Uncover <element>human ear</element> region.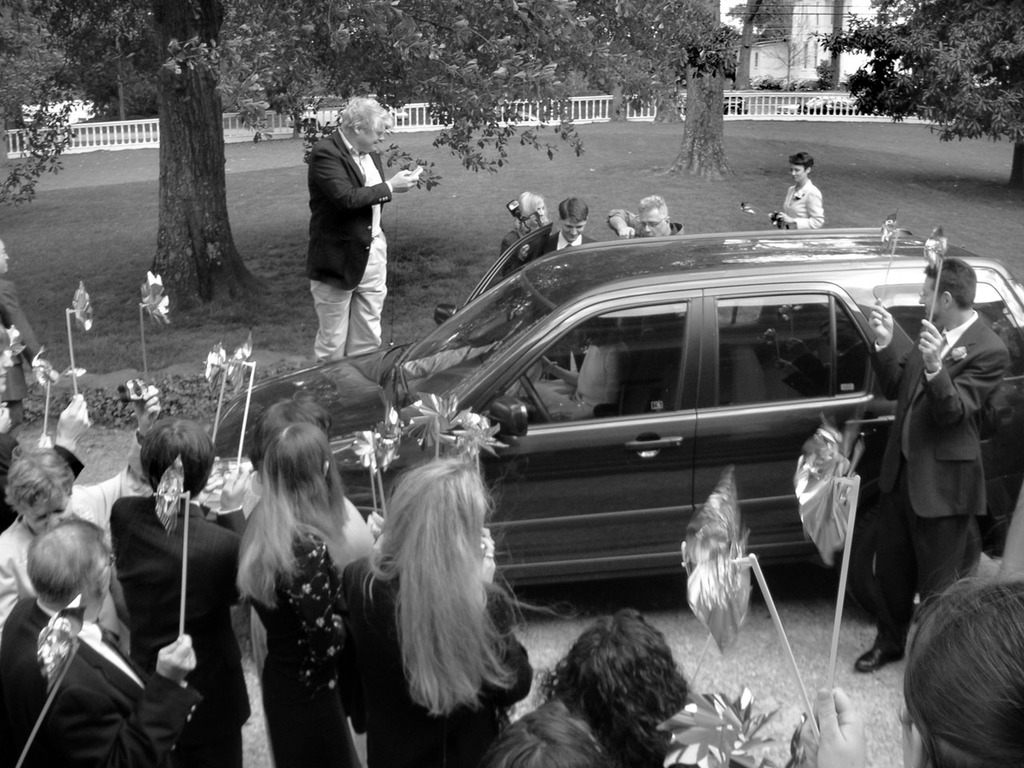
Uncovered: (left=96, top=566, right=112, bottom=594).
